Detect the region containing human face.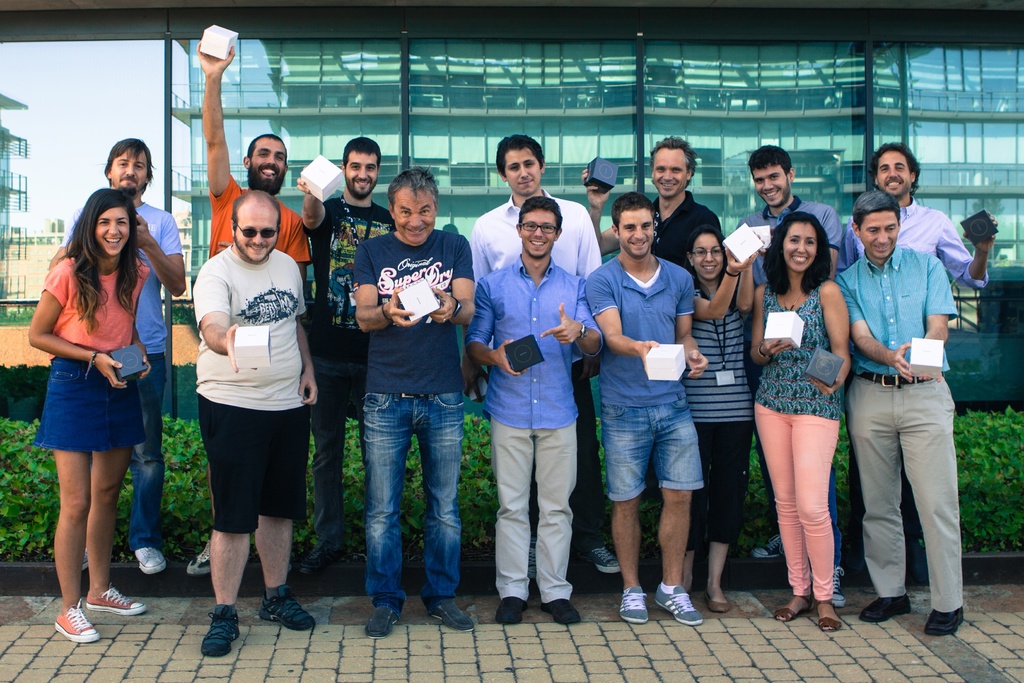
[240, 199, 282, 263].
